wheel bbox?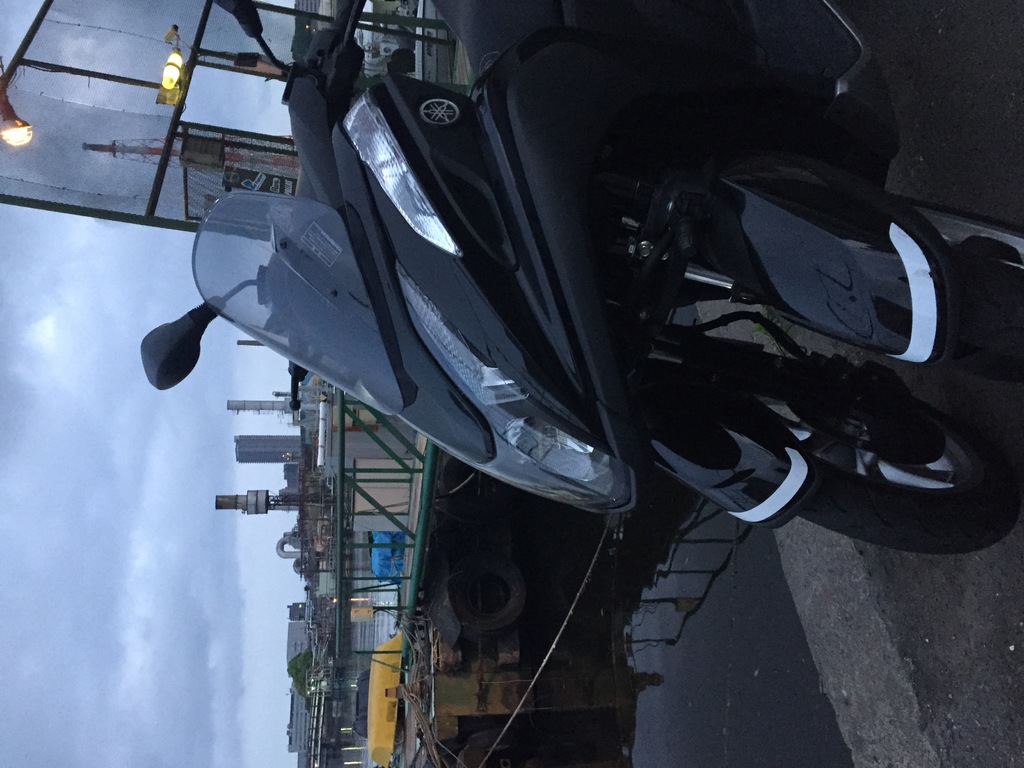
{"x1": 689, "y1": 284, "x2": 998, "y2": 543}
